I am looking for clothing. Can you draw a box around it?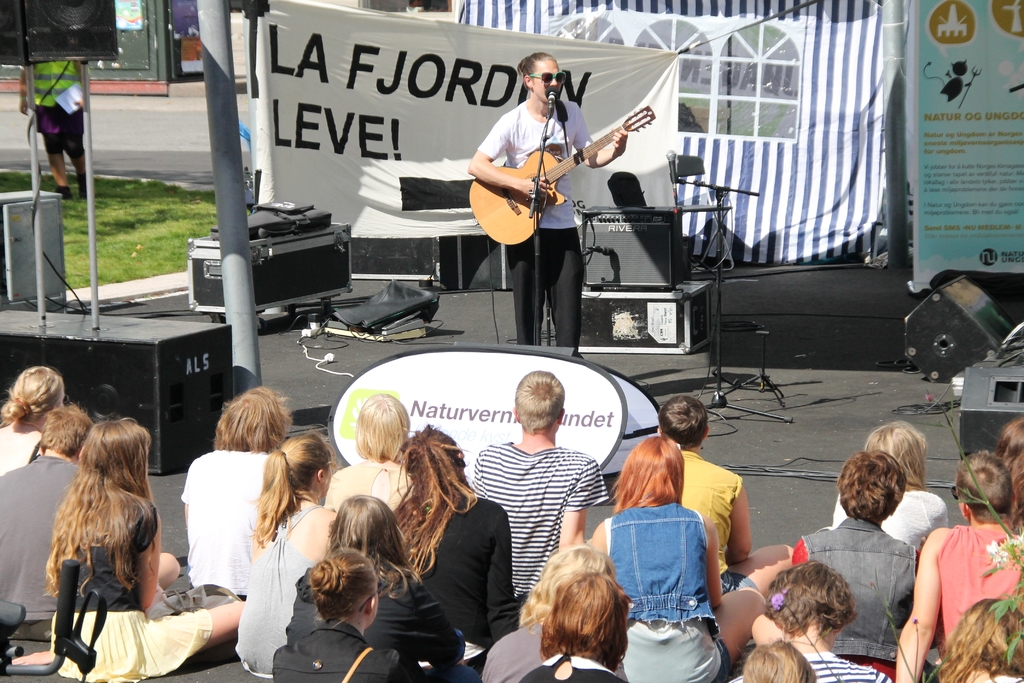
Sure, the bounding box is pyautogui.locateOnScreen(396, 493, 533, 682).
